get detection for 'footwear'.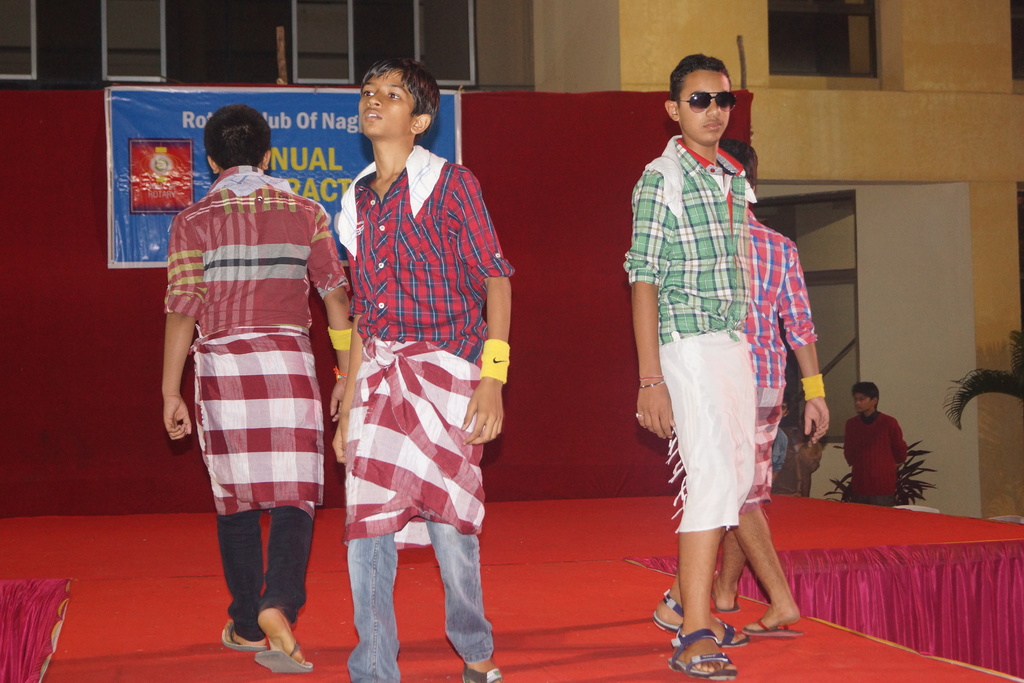
Detection: <bbox>703, 583, 747, 614</bbox>.
